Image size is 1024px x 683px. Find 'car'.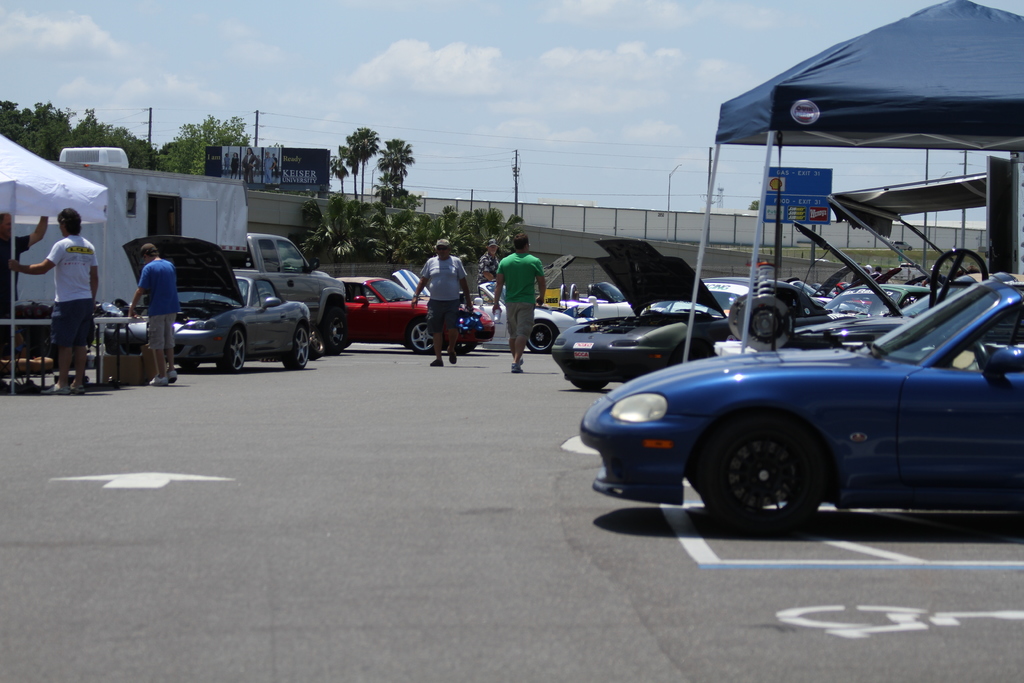
[x1=90, y1=235, x2=314, y2=378].
